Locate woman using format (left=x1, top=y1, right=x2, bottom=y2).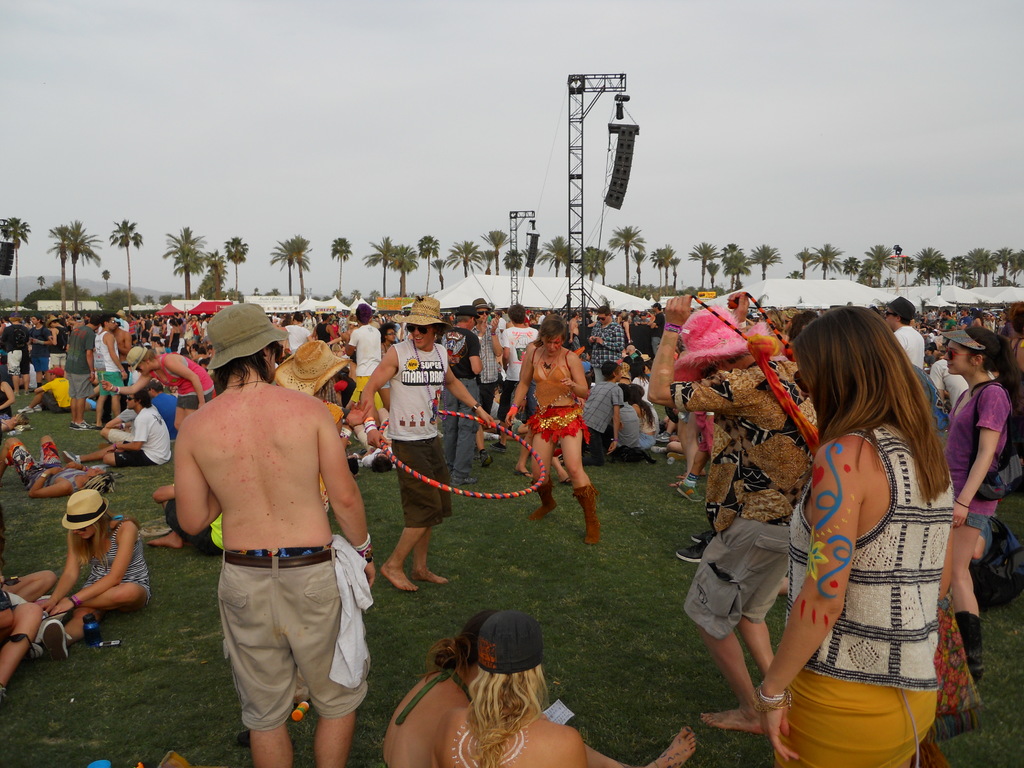
(left=168, top=317, right=181, bottom=351).
